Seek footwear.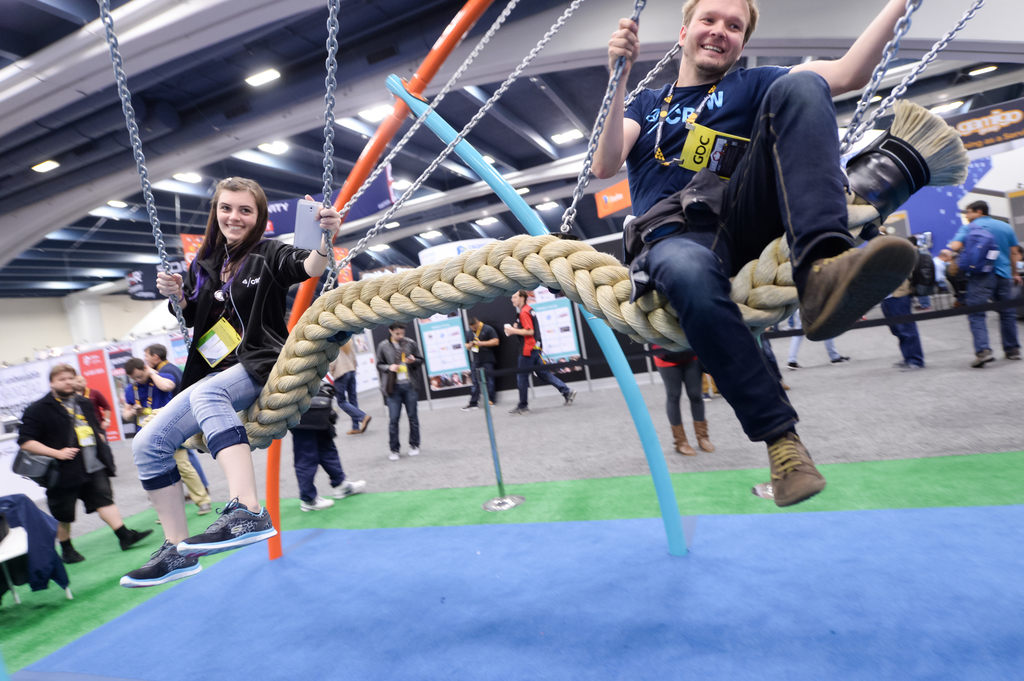
bbox=[1005, 345, 1023, 362].
